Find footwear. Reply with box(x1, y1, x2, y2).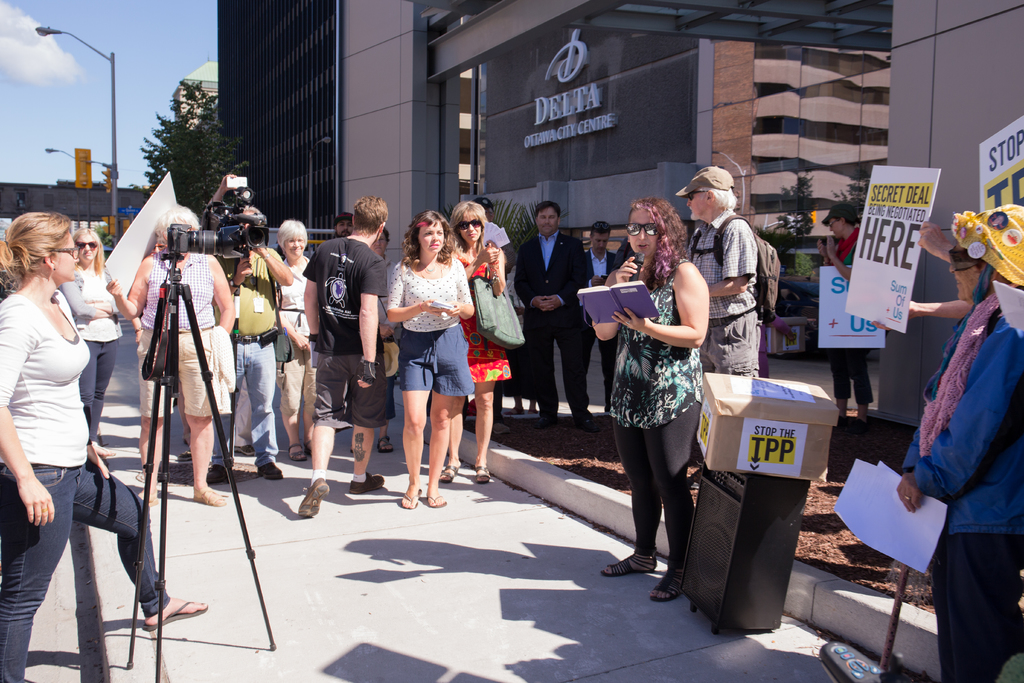
box(491, 421, 513, 433).
